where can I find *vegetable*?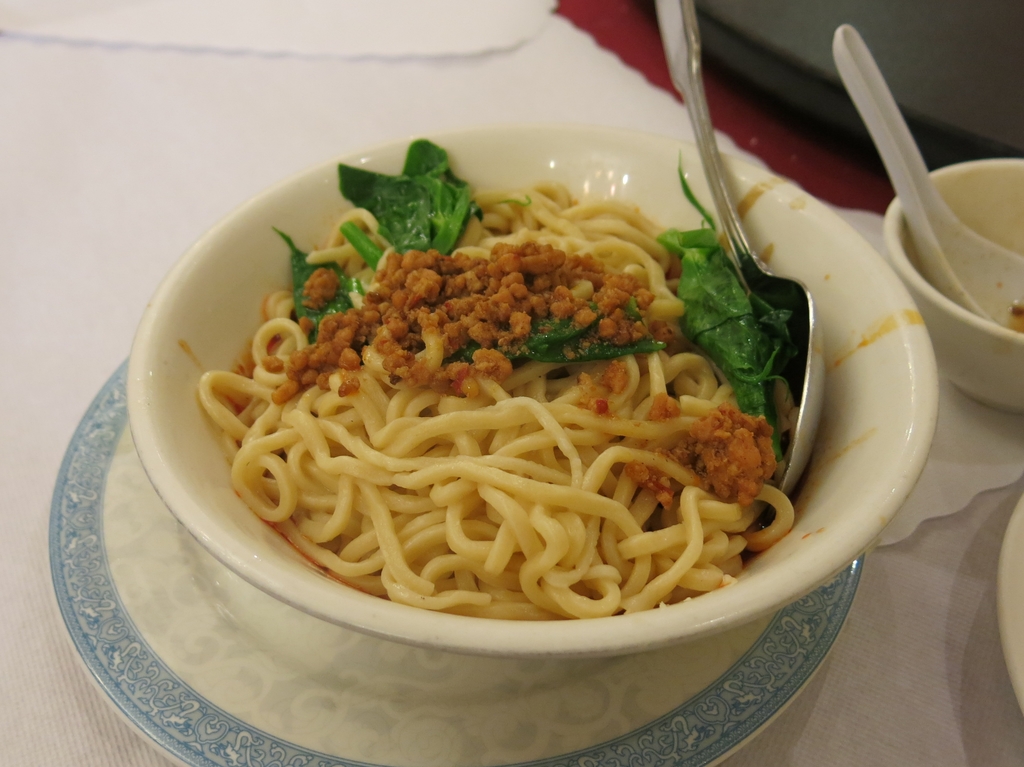
You can find it at (x1=658, y1=146, x2=797, y2=448).
